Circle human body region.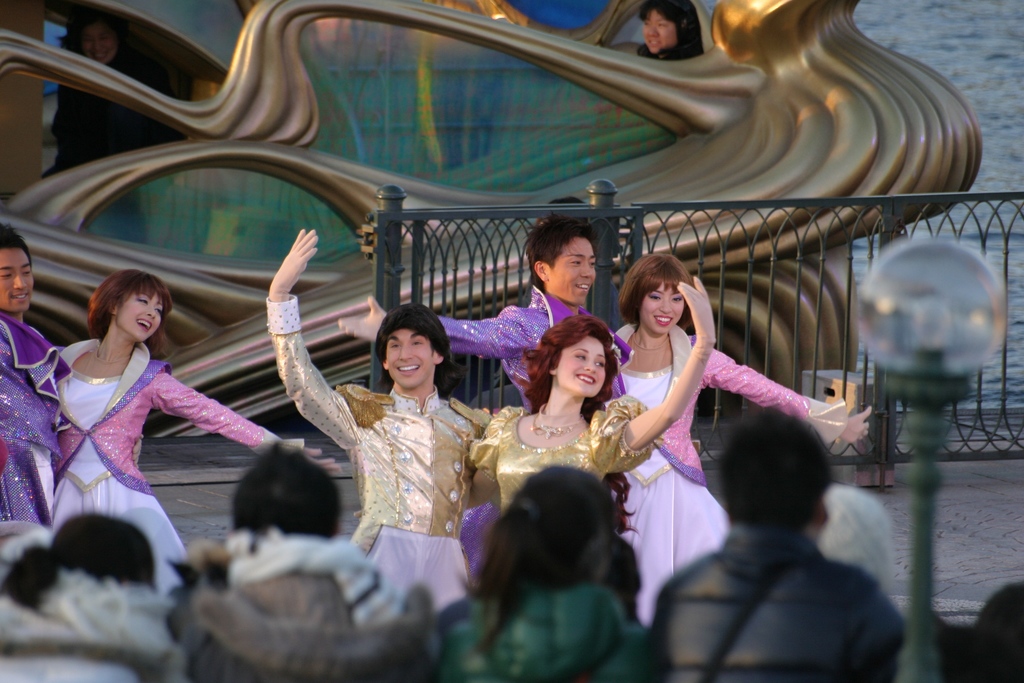
Region: [left=59, top=272, right=341, bottom=595].
